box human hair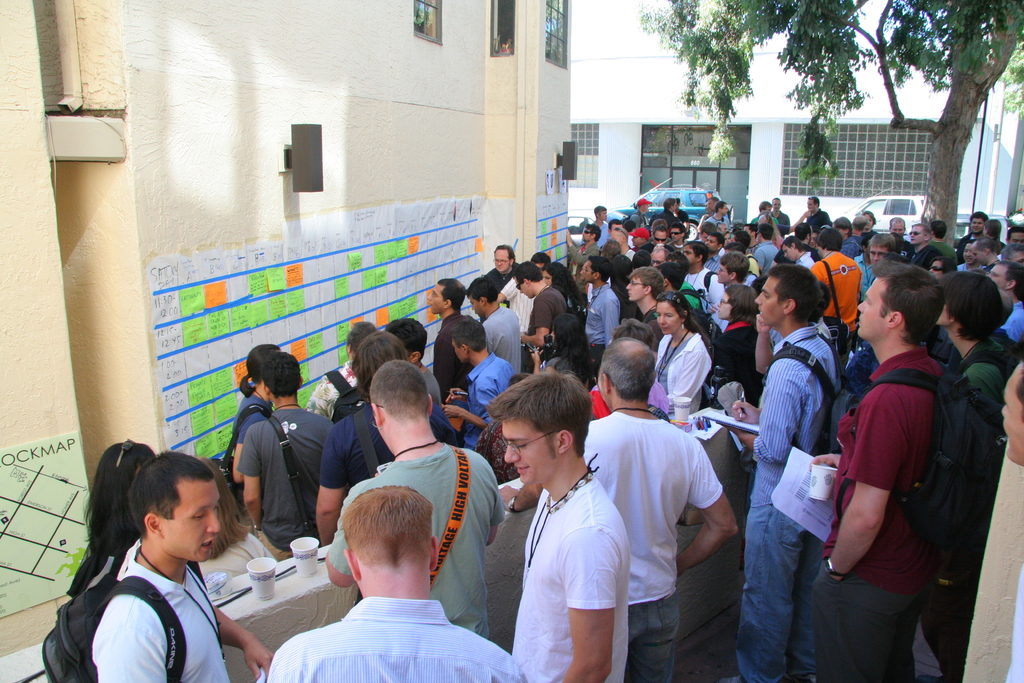
locate(585, 224, 600, 240)
